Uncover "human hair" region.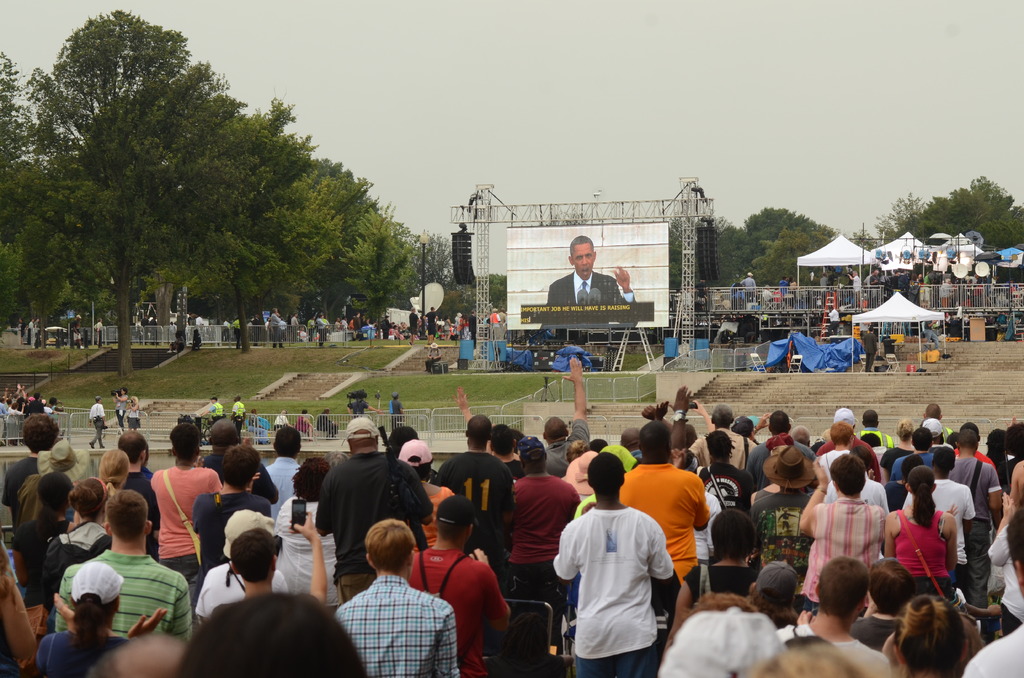
Uncovered: [22,414,61,454].
